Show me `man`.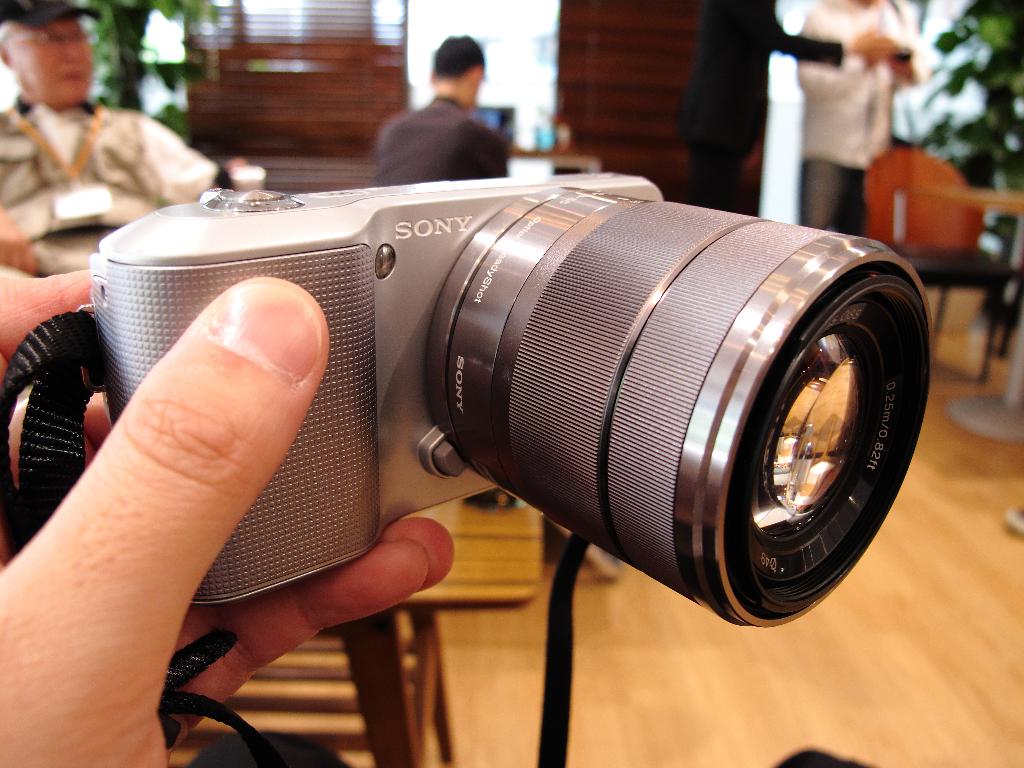
`man` is here: box(0, 0, 219, 270).
